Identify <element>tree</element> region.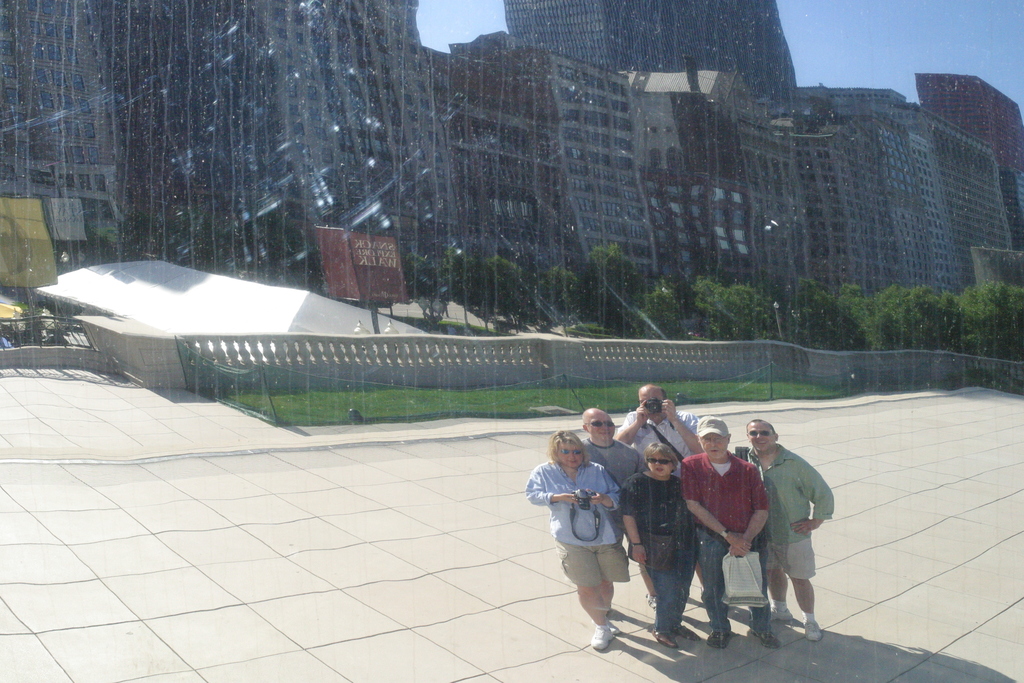
Region: [left=406, top=251, right=452, bottom=325].
